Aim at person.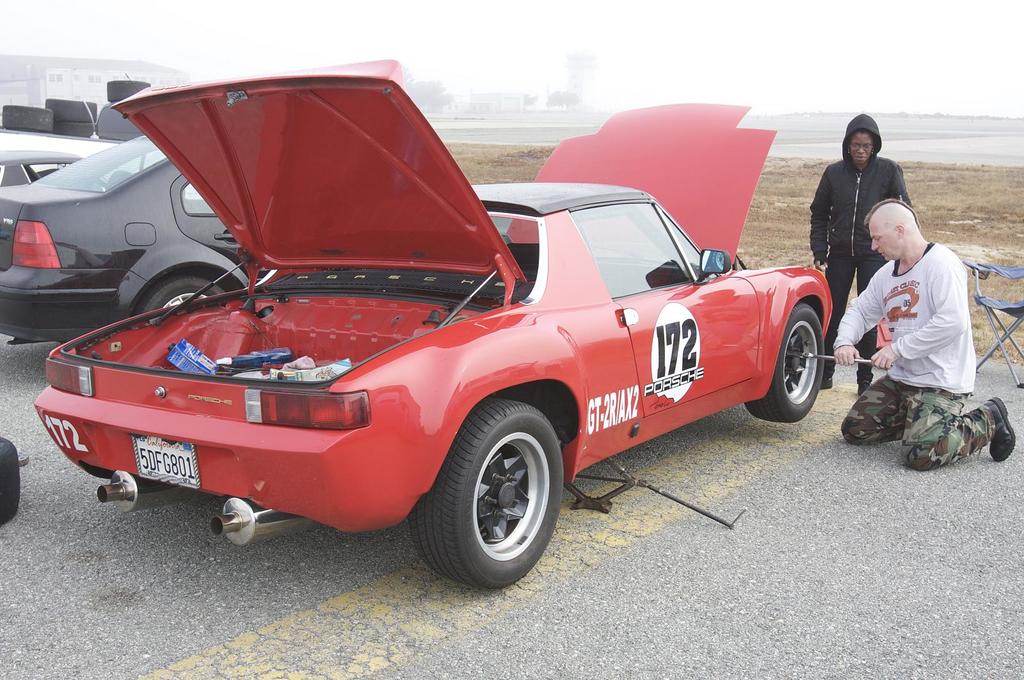
Aimed at {"left": 828, "top": 197, "right": 1019, "bottom": 473}.
